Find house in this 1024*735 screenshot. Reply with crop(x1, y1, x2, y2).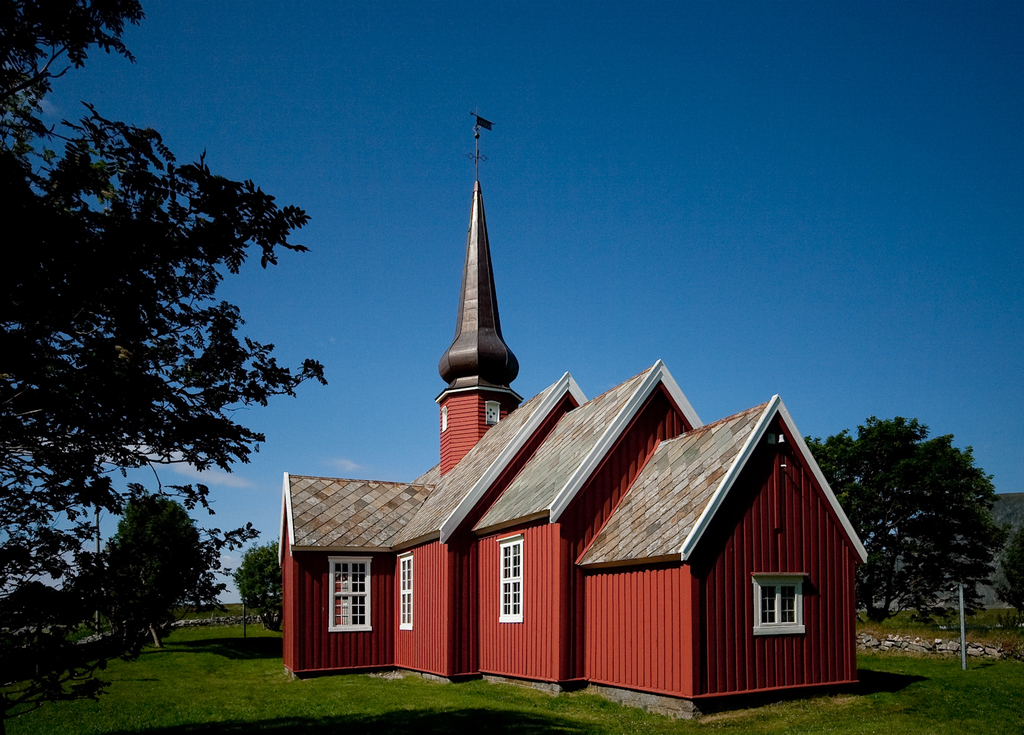
crop(291, 104, 868, 688).
